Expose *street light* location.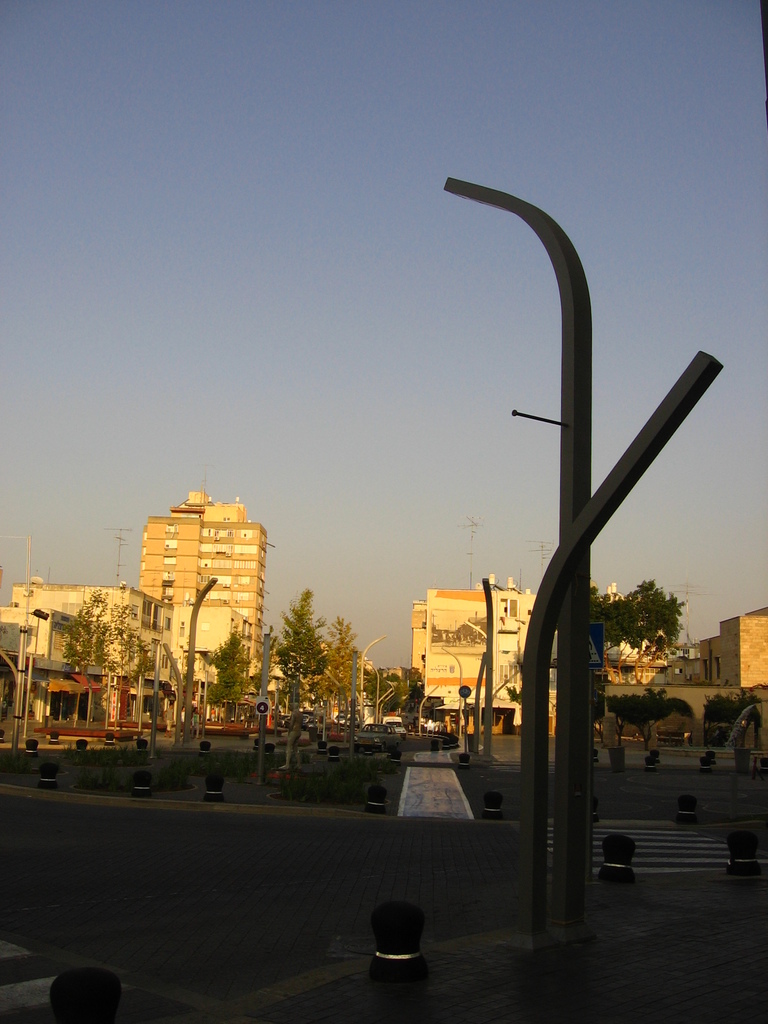
Exposed at [463, 620, 492, 641].
